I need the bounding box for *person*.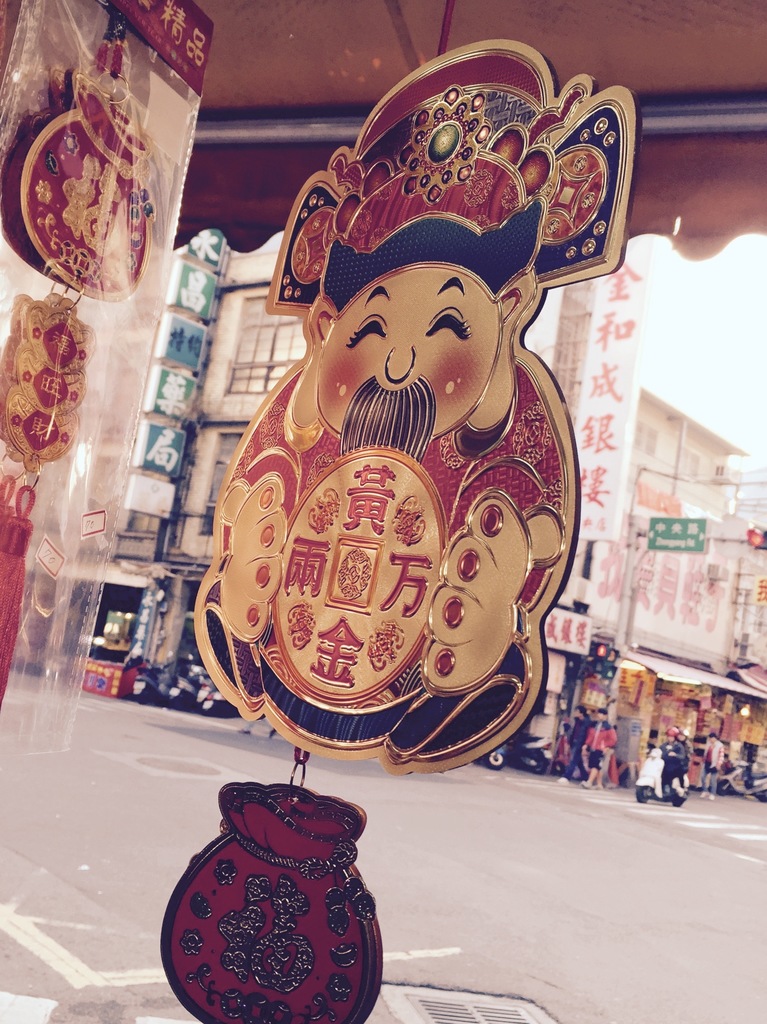
Here it is: region(559, 703, 588, 787).
